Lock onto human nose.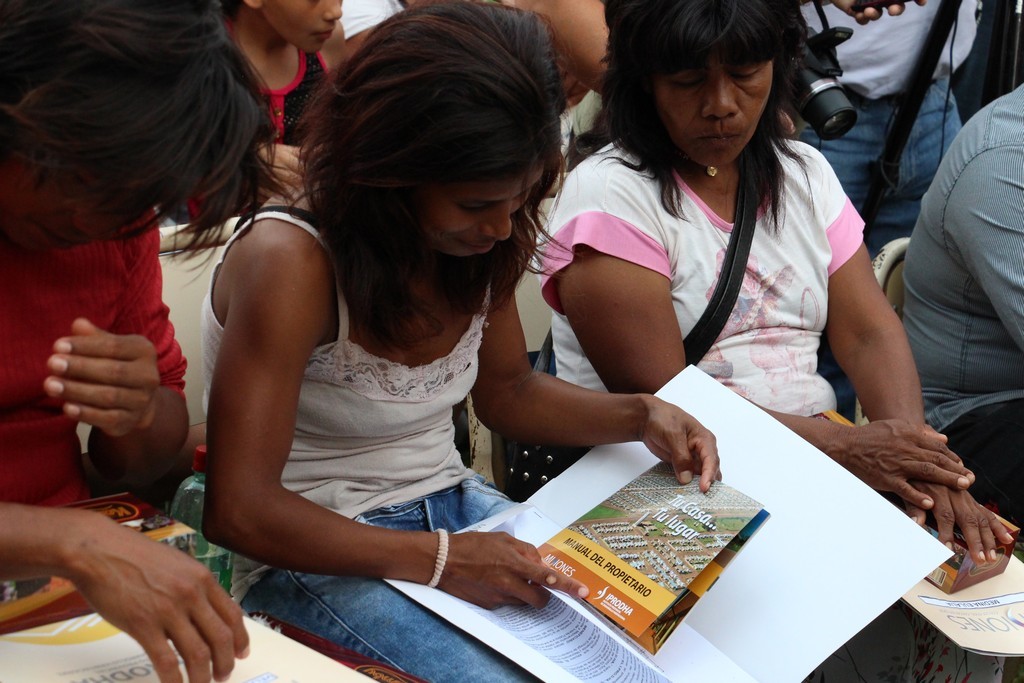
Locked: locate(699, 64, 739, 123).
